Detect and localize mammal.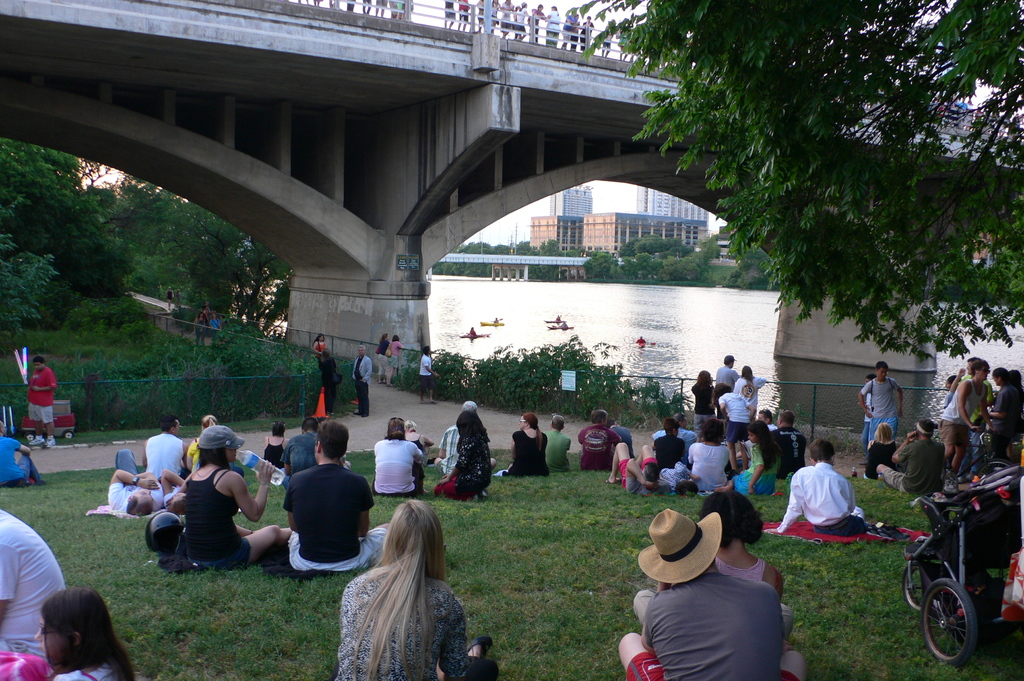
Localized at rect(502, 412, 551, 476).
